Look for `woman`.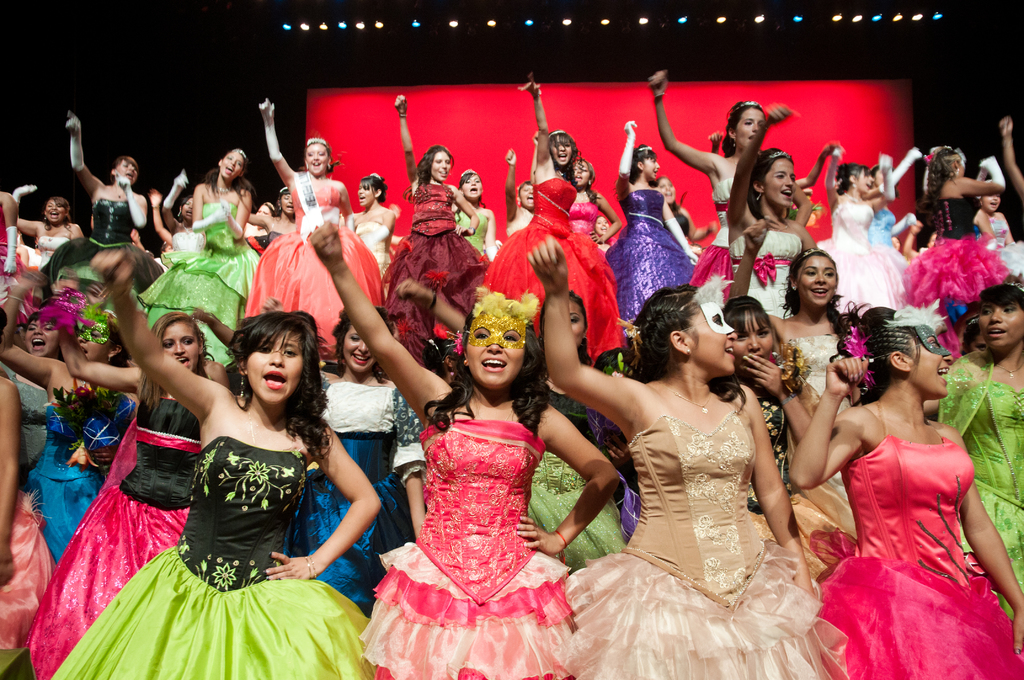
Found: [483, 67, 626, 357].
